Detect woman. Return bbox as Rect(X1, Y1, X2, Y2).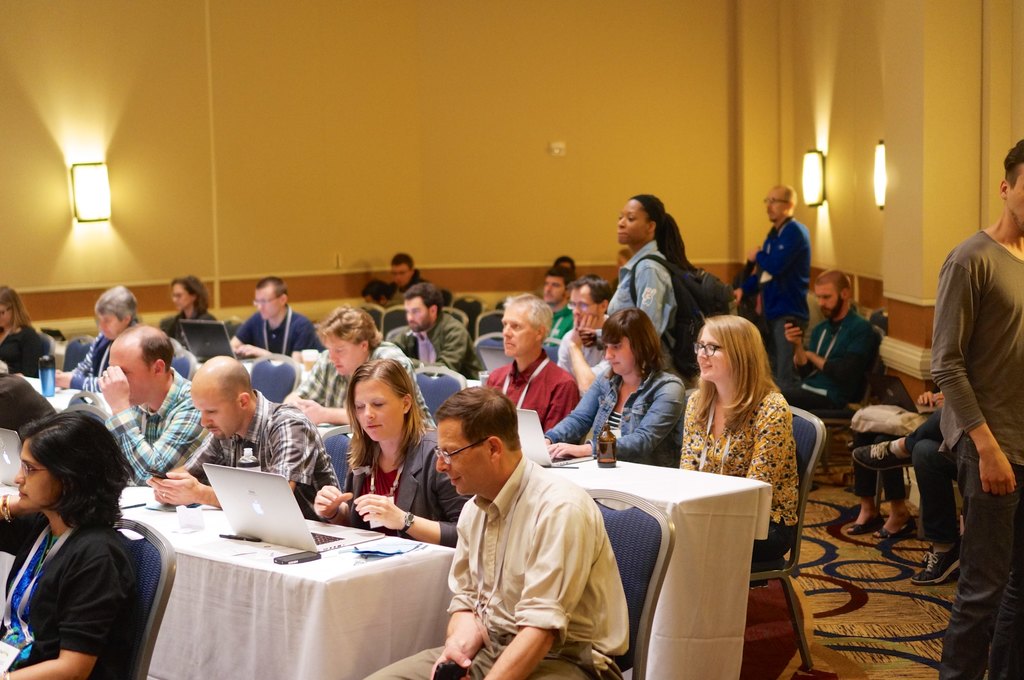
Rect(577, 194, 694, 373).
